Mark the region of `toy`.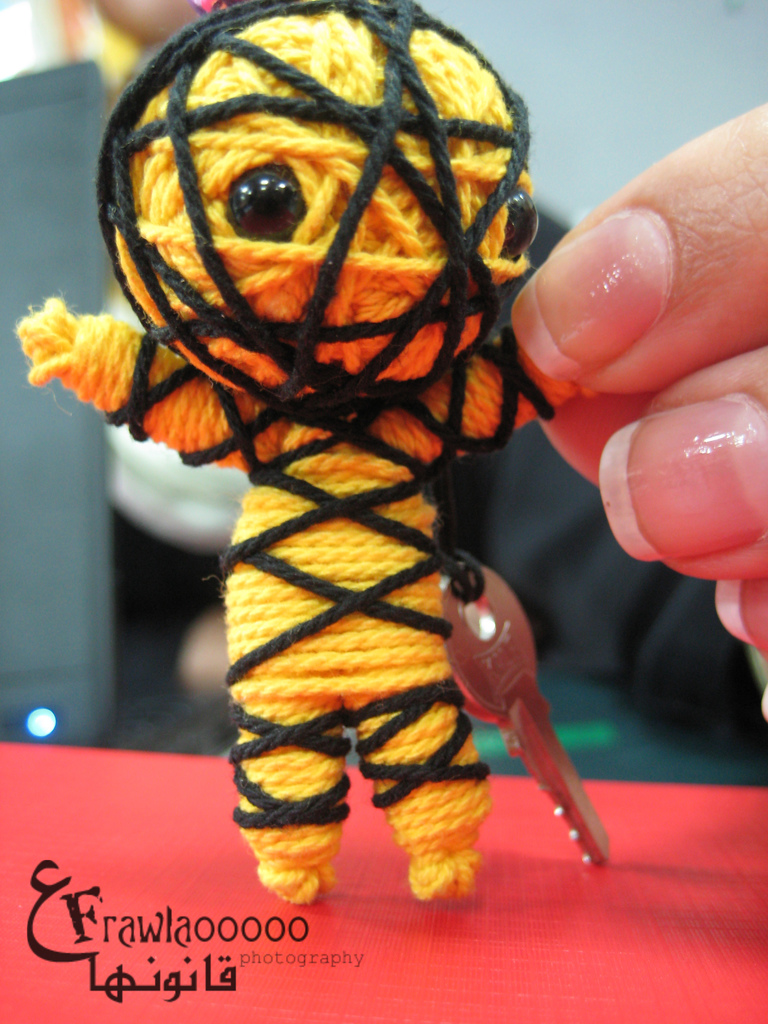
Region: (68, 35, 646, 900).
